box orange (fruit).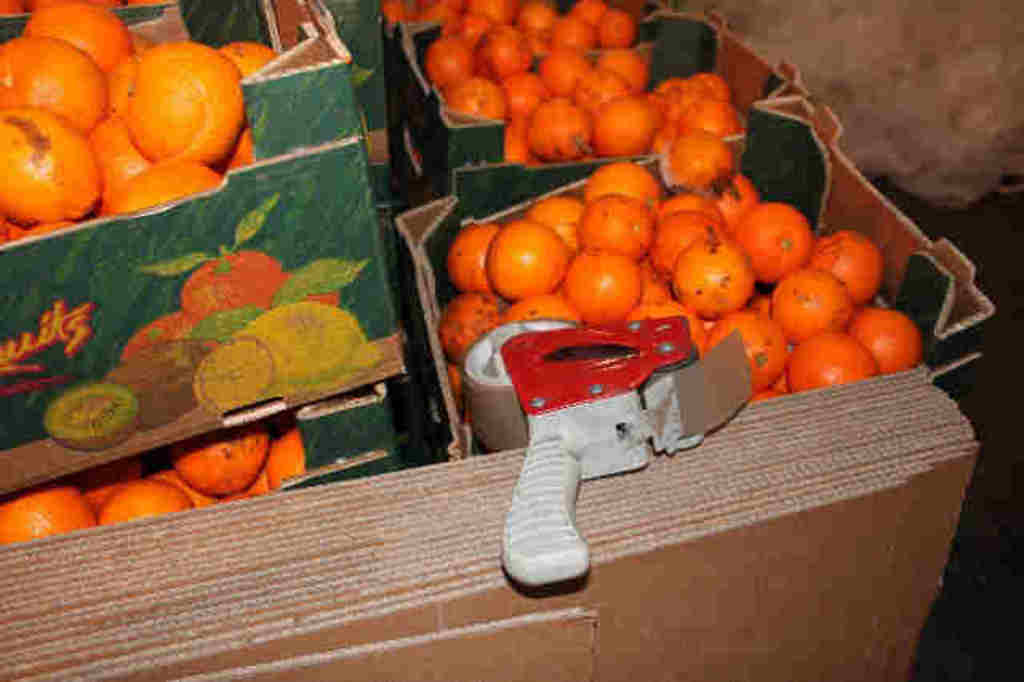
510, 69, 539, 130.
